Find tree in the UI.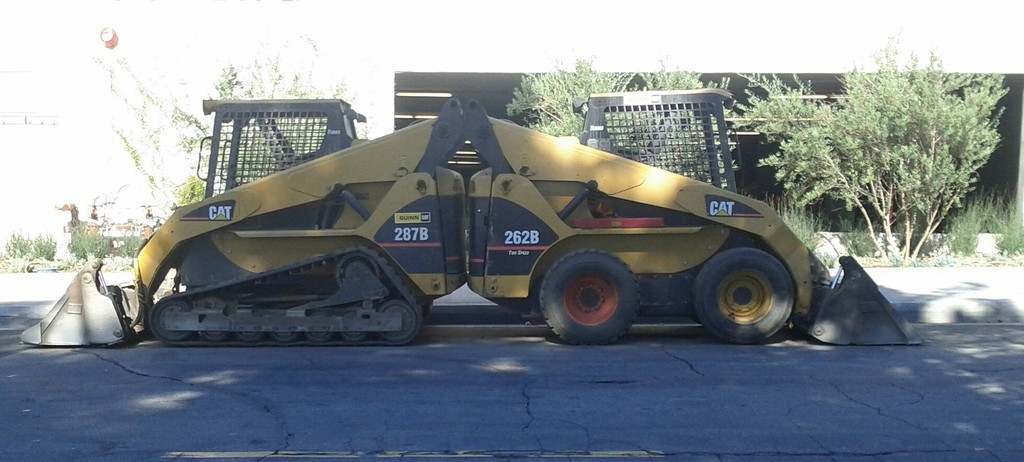
UI element at x1=765, y1=42, x2=1011, y2=262.
